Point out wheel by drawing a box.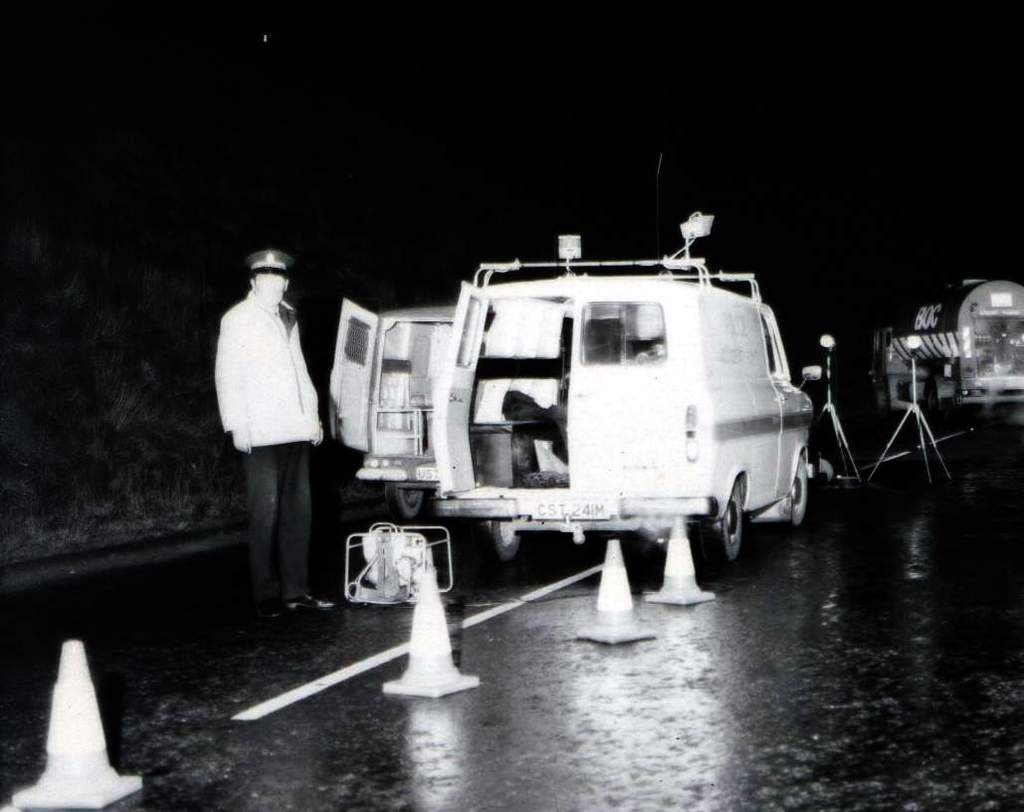
(x1=481, y1=516, x2=519, y2=566).
